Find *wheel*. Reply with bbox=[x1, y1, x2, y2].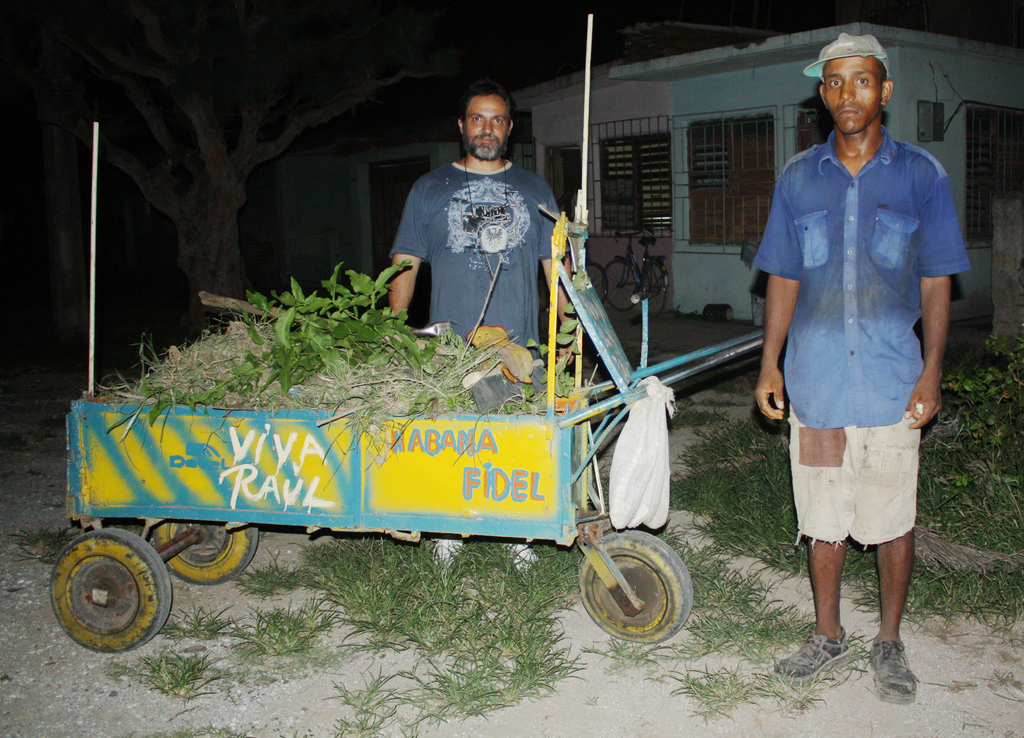
bbox=[41, 532, 179, 653].
